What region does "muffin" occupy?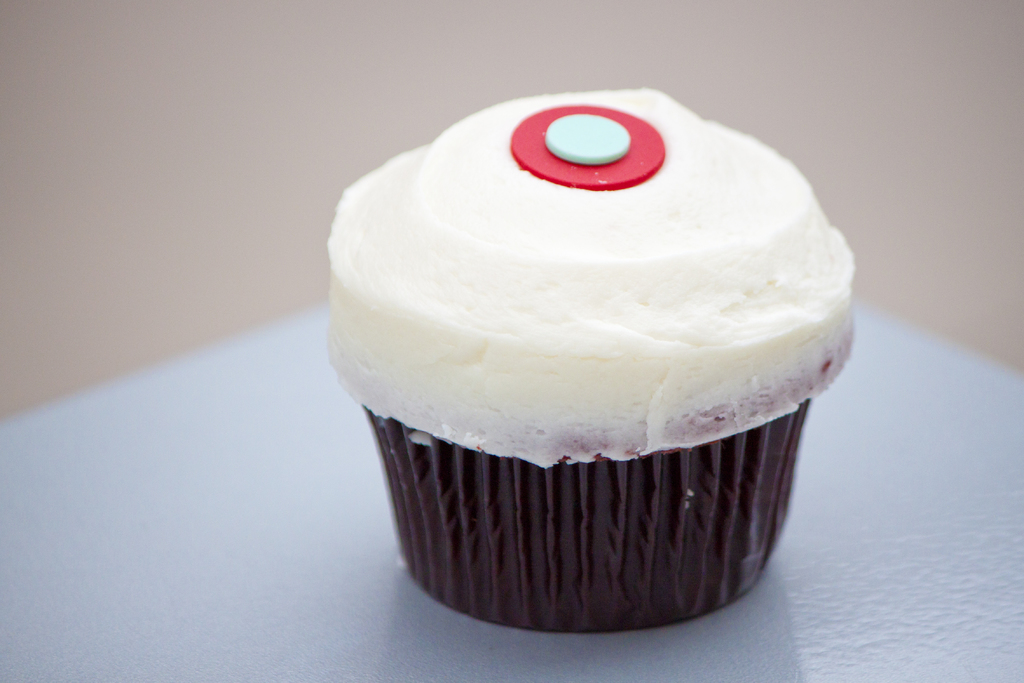
left=312, top=74, right=881, bottom=661.
